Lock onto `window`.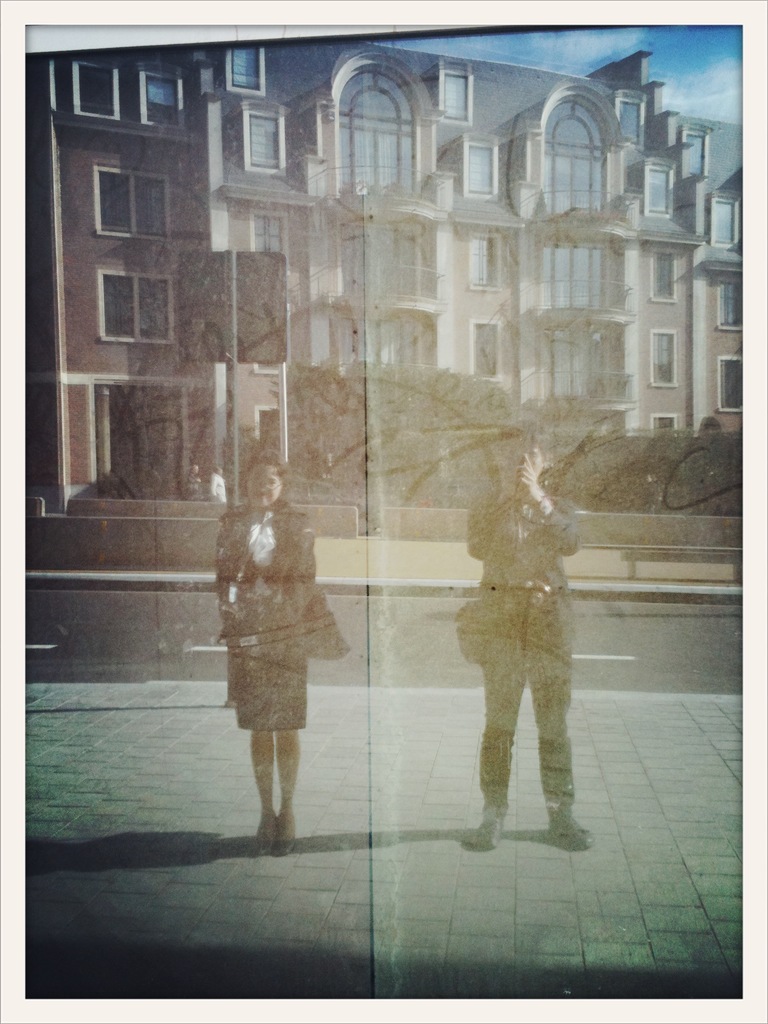
Locked: (458,132,495,200).
